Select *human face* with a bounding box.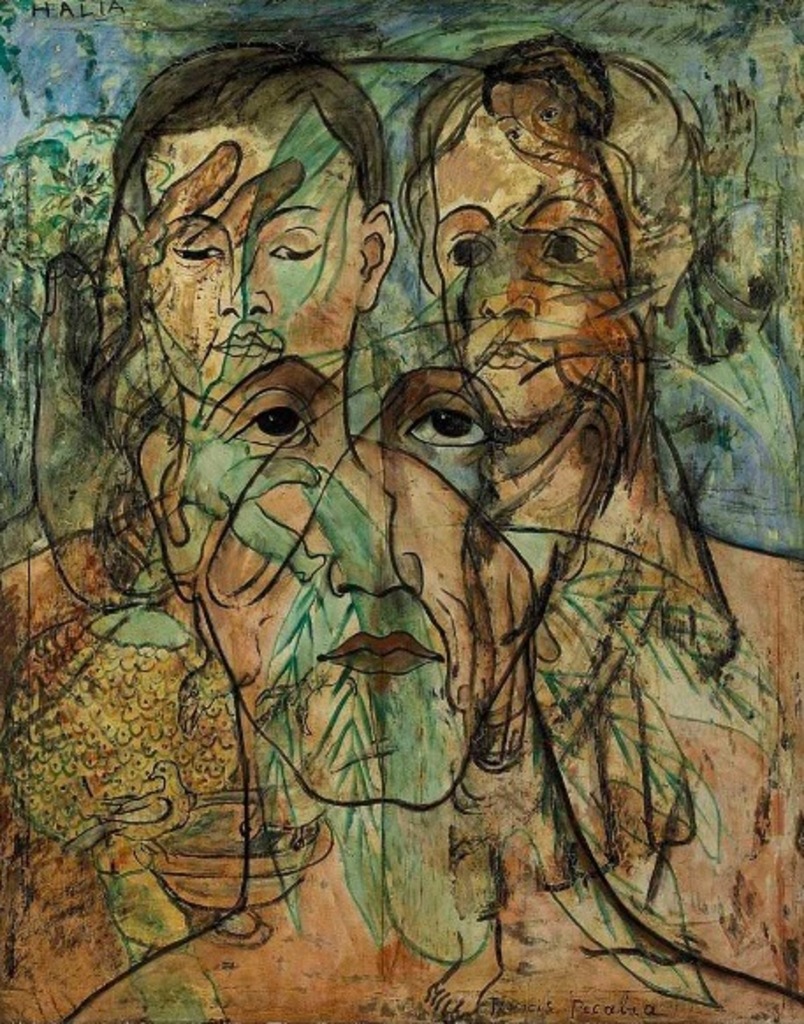
bbox=(489, 53, 579, 178).
